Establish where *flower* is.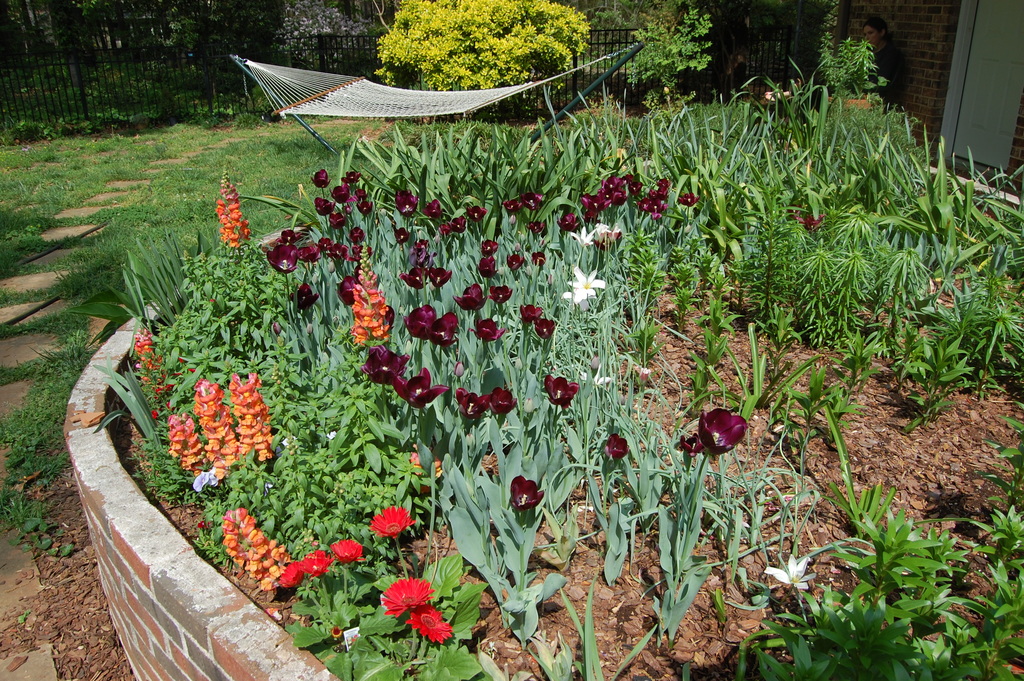
Established at (left=364, top=347, right=410, bottom=385).
